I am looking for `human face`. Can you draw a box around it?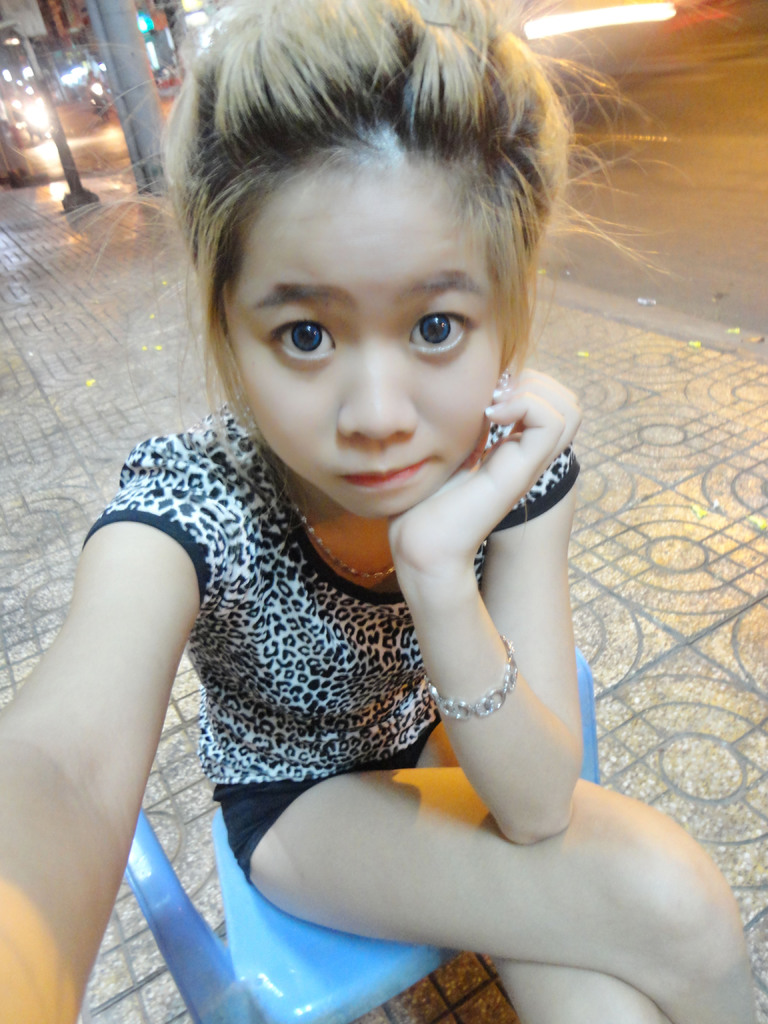
Sure, the bounding box is 221:139:520:518.
